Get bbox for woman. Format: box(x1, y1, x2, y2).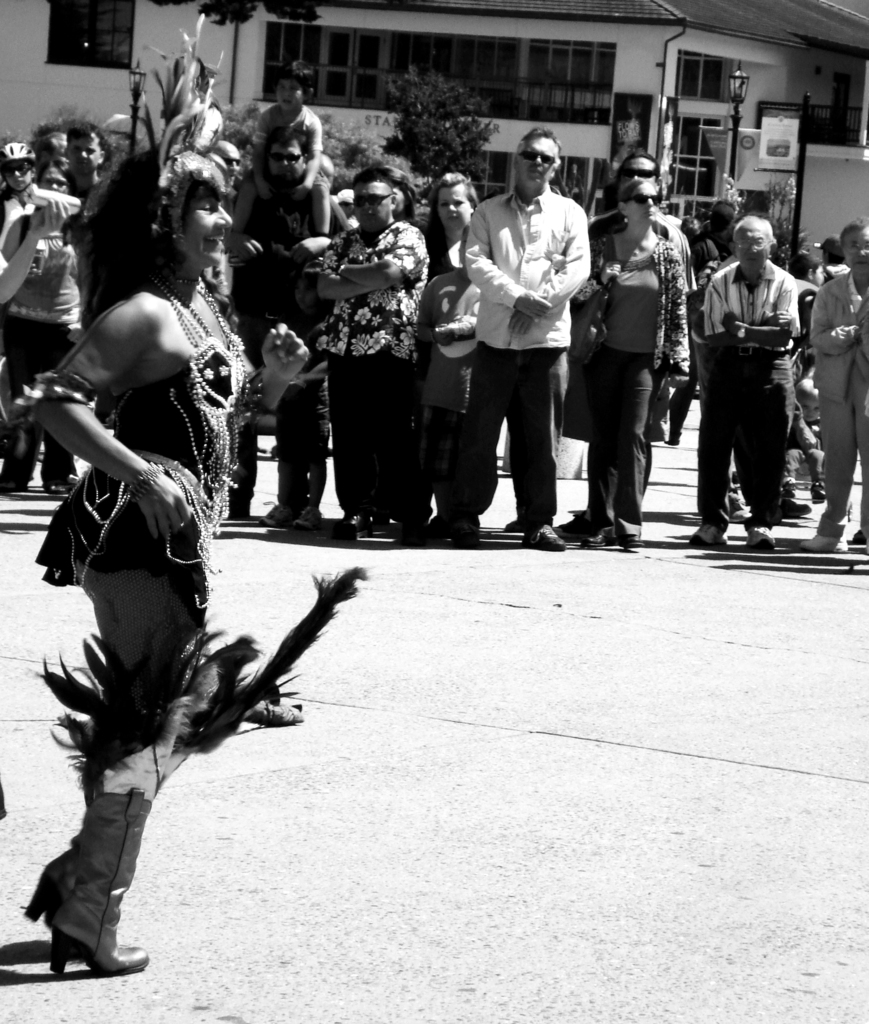
box(411, 168, 482, 547).
